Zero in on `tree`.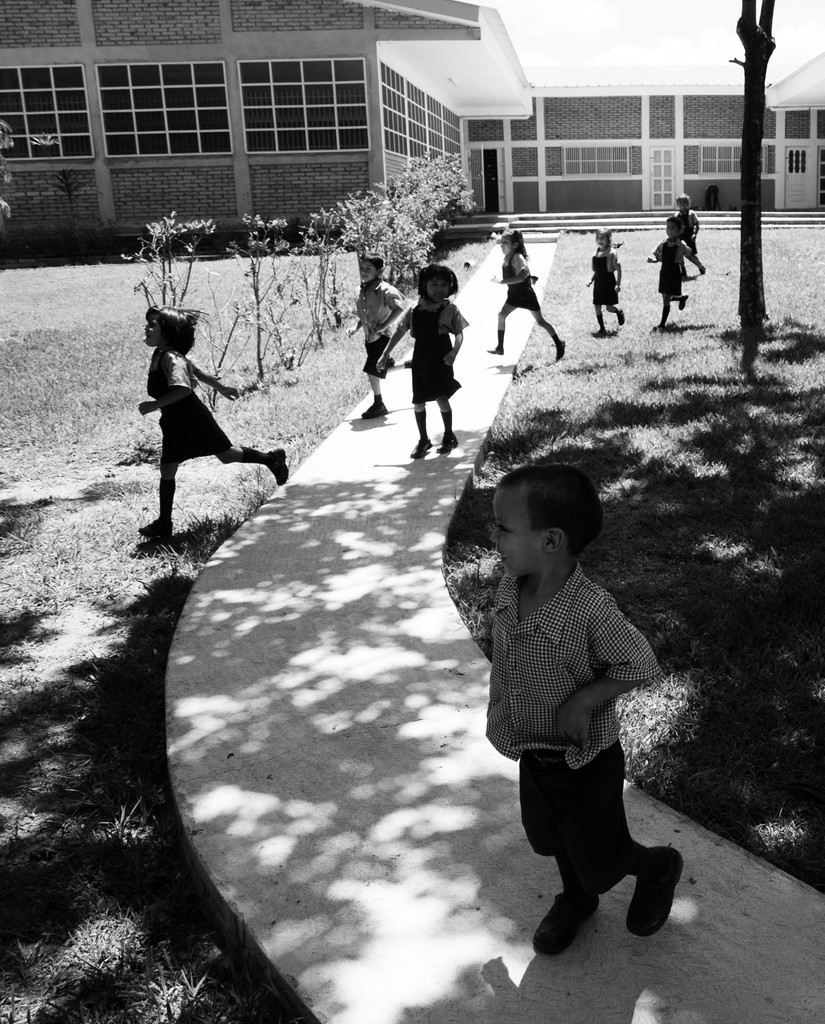
Zeroed in: select_region(732, 0, 777, 320).
